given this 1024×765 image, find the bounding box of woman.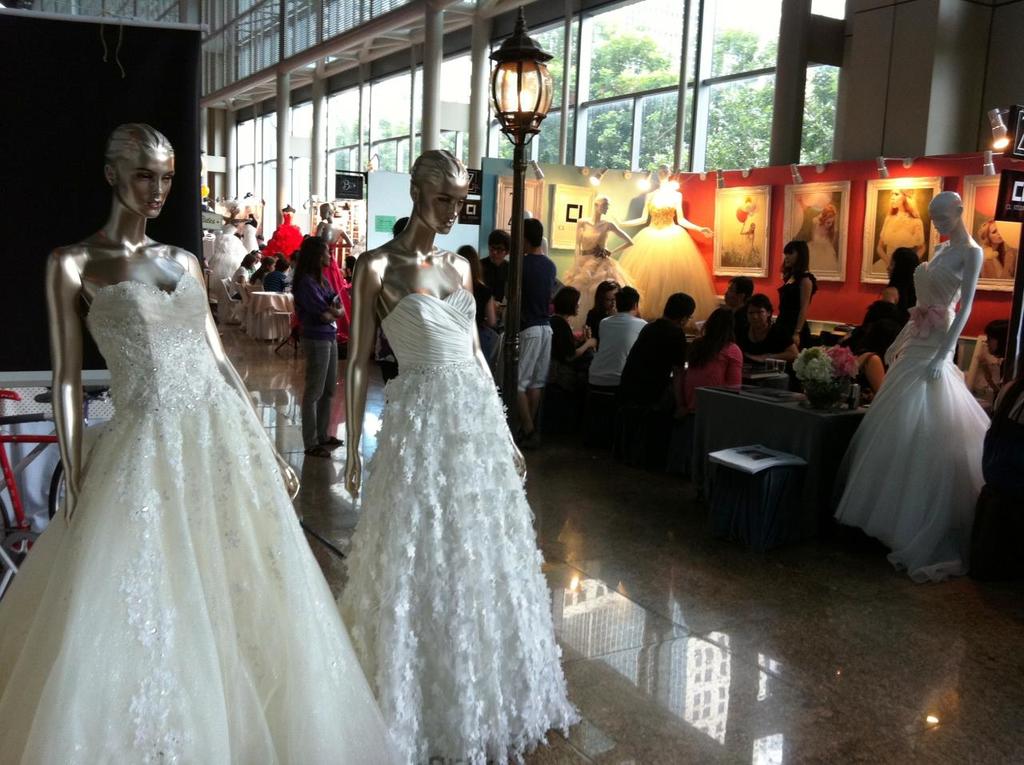
545:284:598:372.
